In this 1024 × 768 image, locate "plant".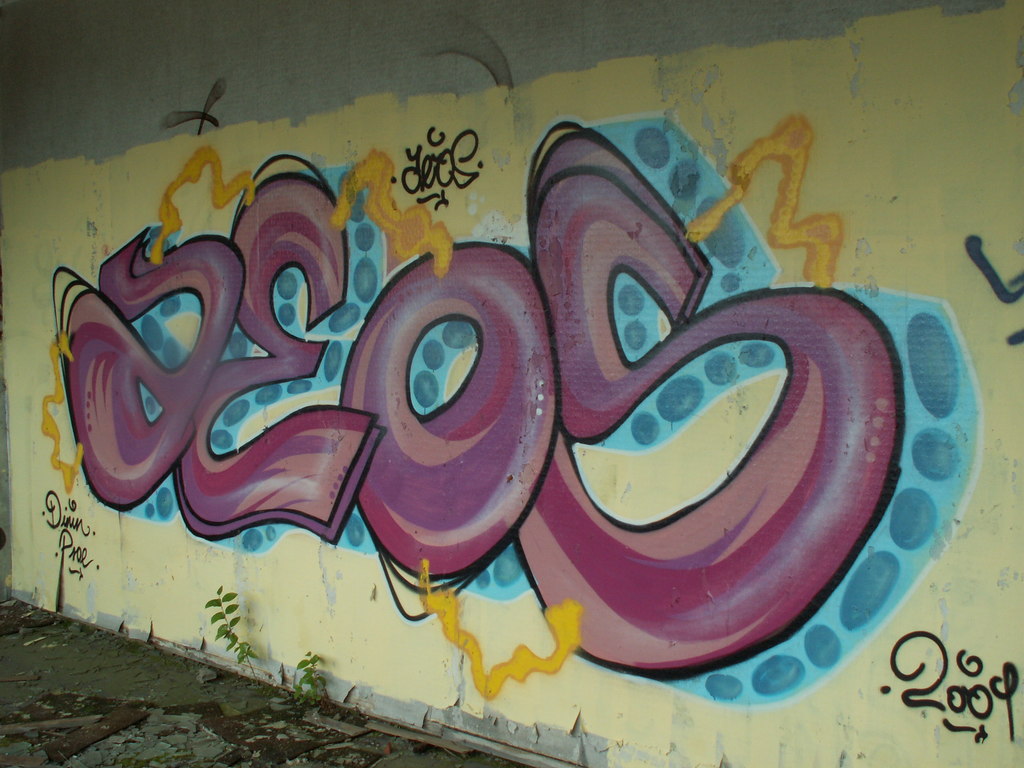
Bounding box: x1=203 y1=586 x2=260 y2=685.
